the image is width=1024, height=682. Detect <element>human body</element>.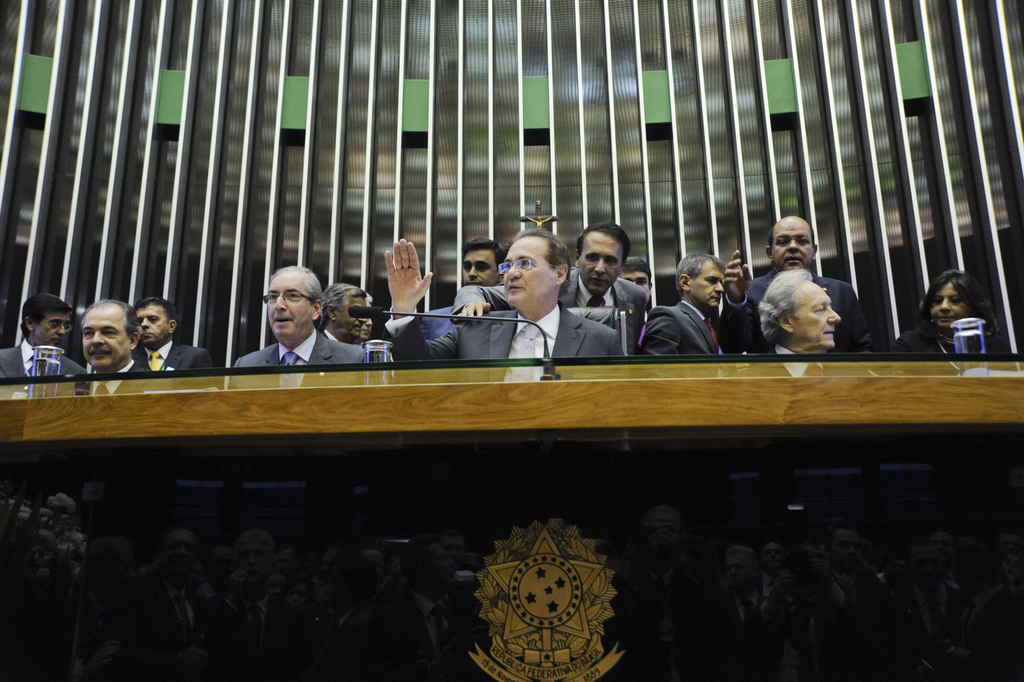
Detection: bbox=(312, 275, 361, 339).
